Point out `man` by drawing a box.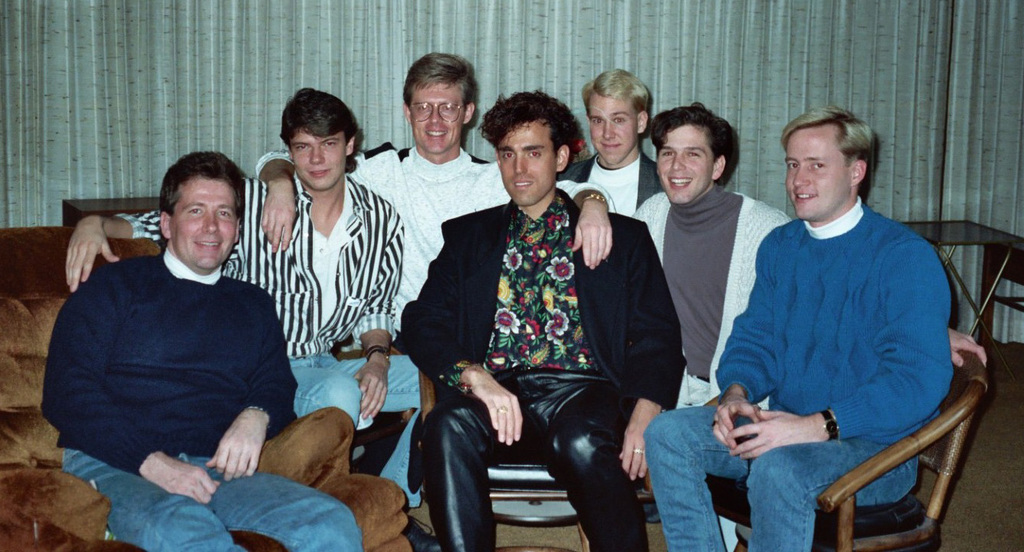
(x1=559, y1=65, x2=665, y2=216).
